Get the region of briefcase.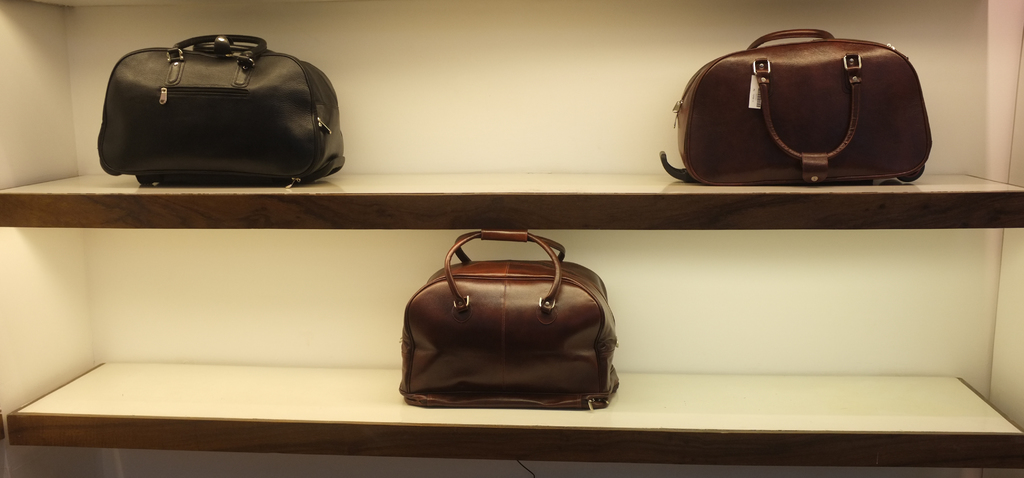
664 28 934 187.
